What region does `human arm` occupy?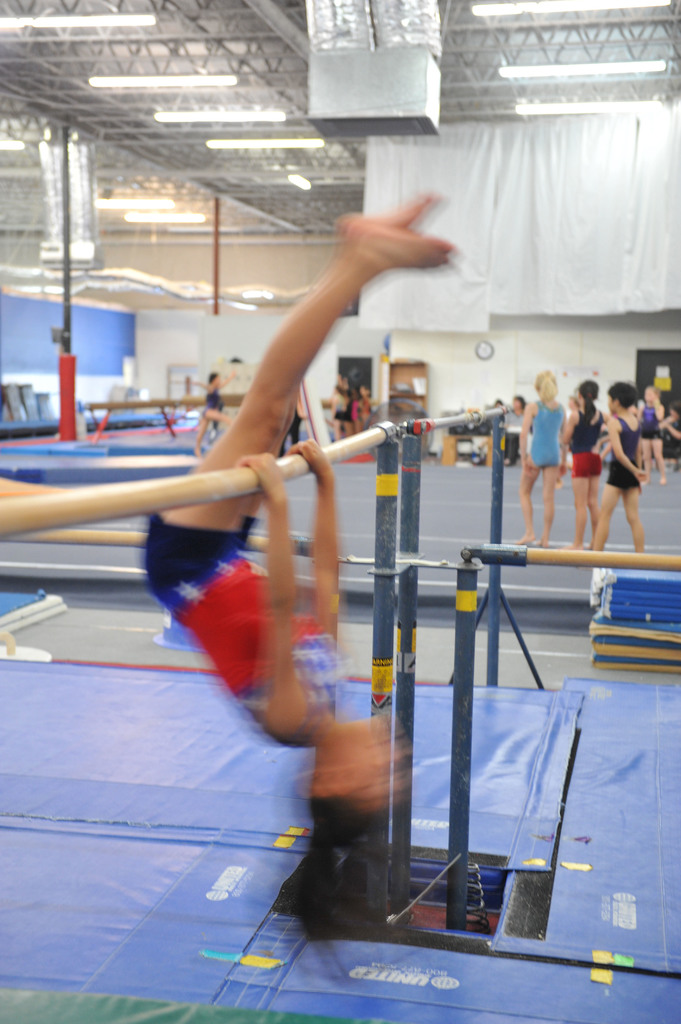
553, 399, 564, 473.
